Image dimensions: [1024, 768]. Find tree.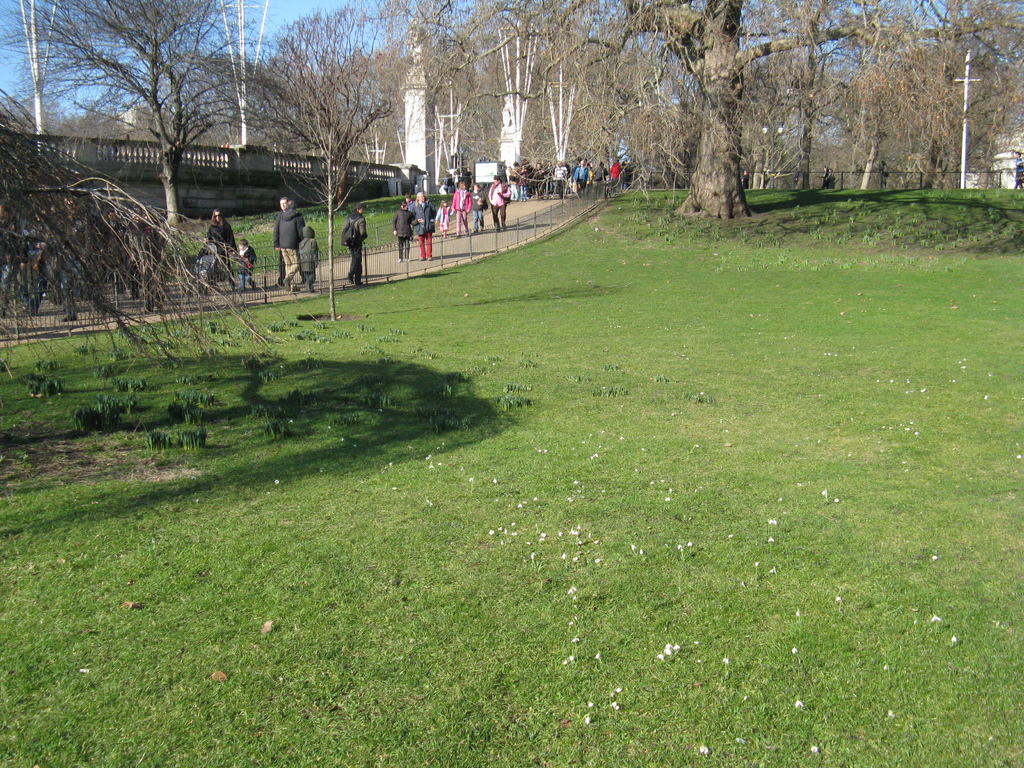
BBox(277, 97, 376, 320).
